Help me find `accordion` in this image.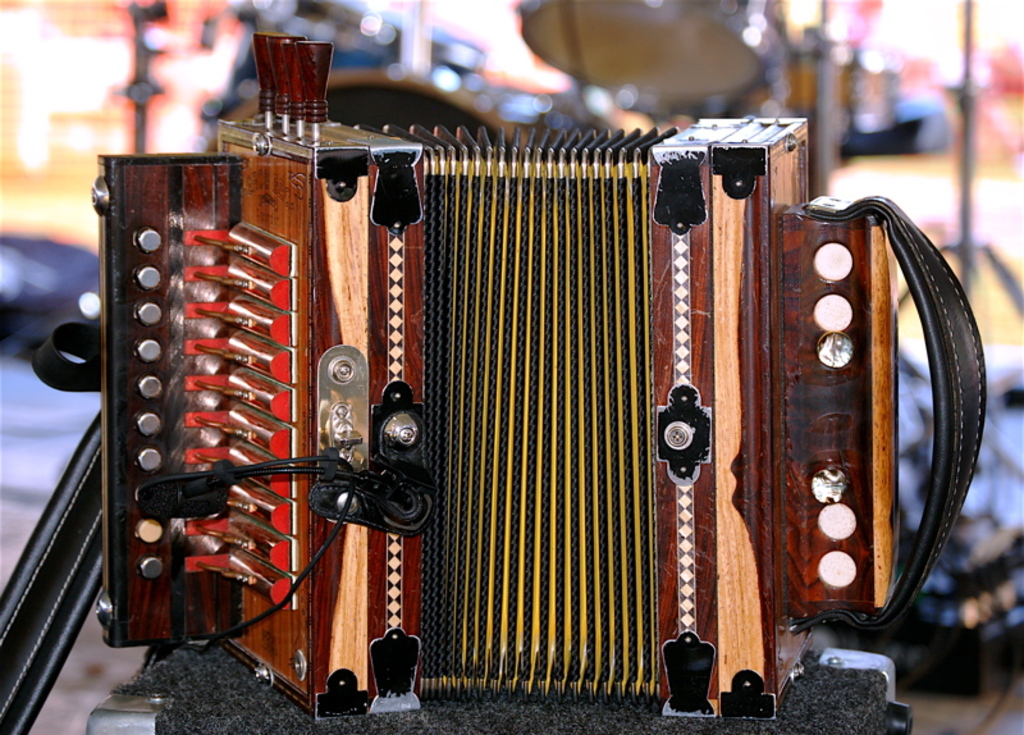
Found it: [104, 31, 997, 702].
